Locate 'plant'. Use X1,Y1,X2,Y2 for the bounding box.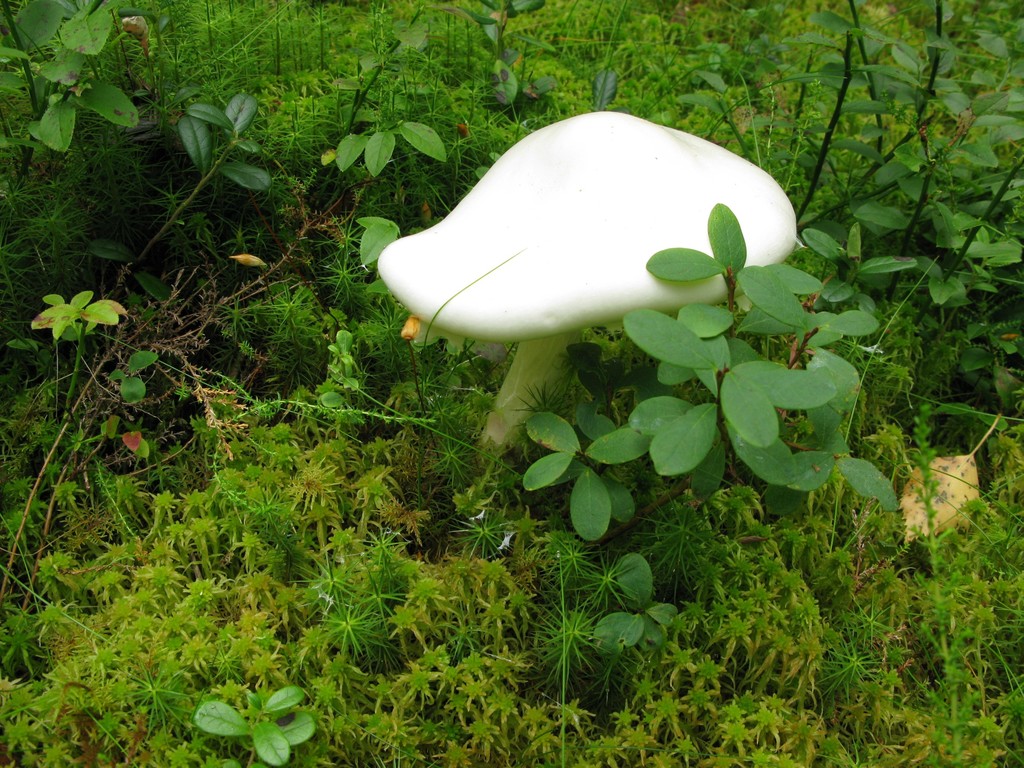
59,84,292,336.
